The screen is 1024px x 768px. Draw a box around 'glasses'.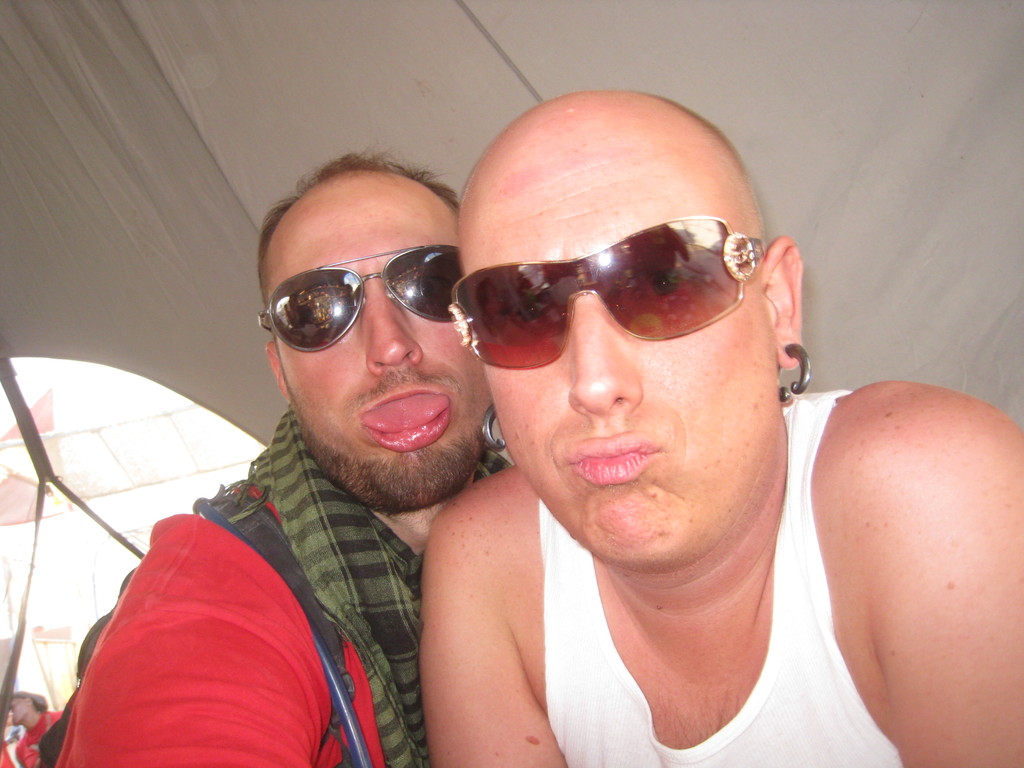
box=[250, 243, 465, 354].
